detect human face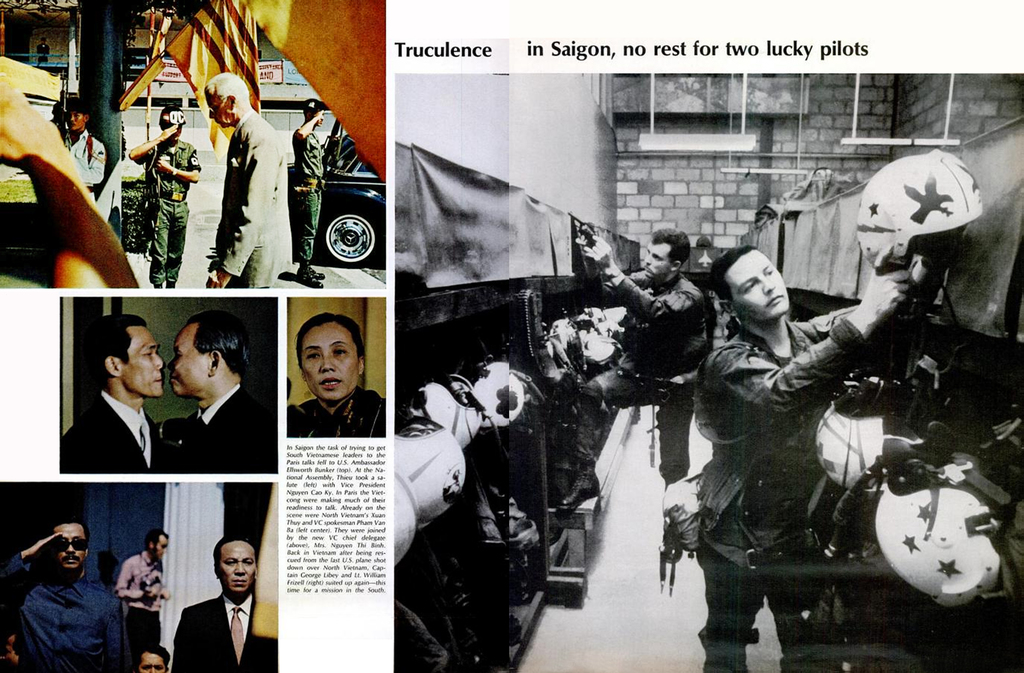
[left=644, top=239, right=670, bottom=285]
